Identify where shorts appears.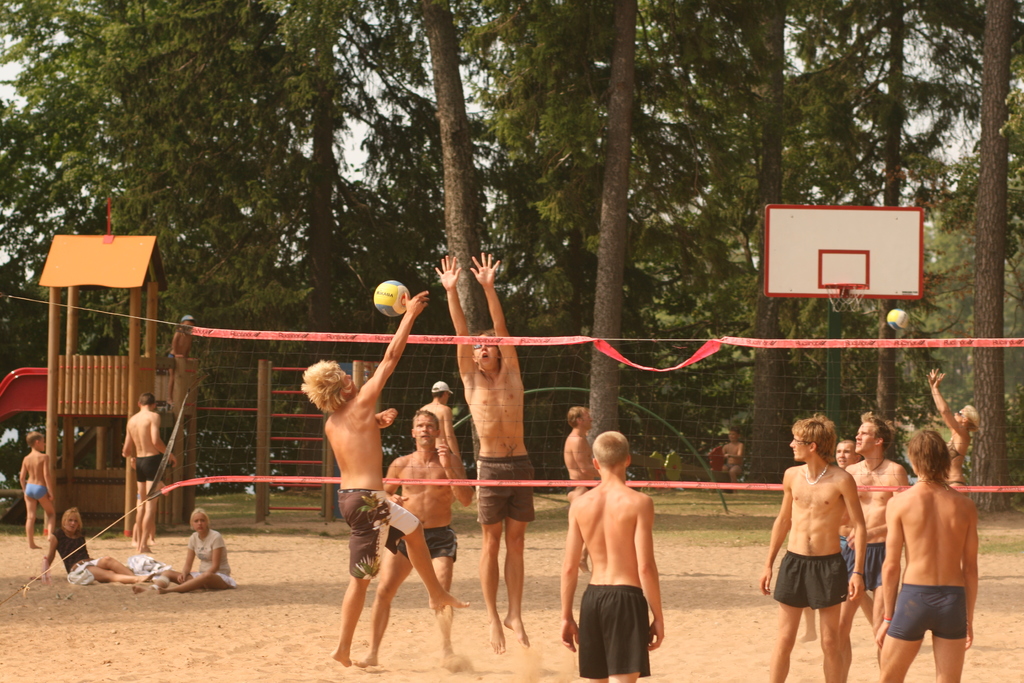
Appears at 584 591 670 657.
